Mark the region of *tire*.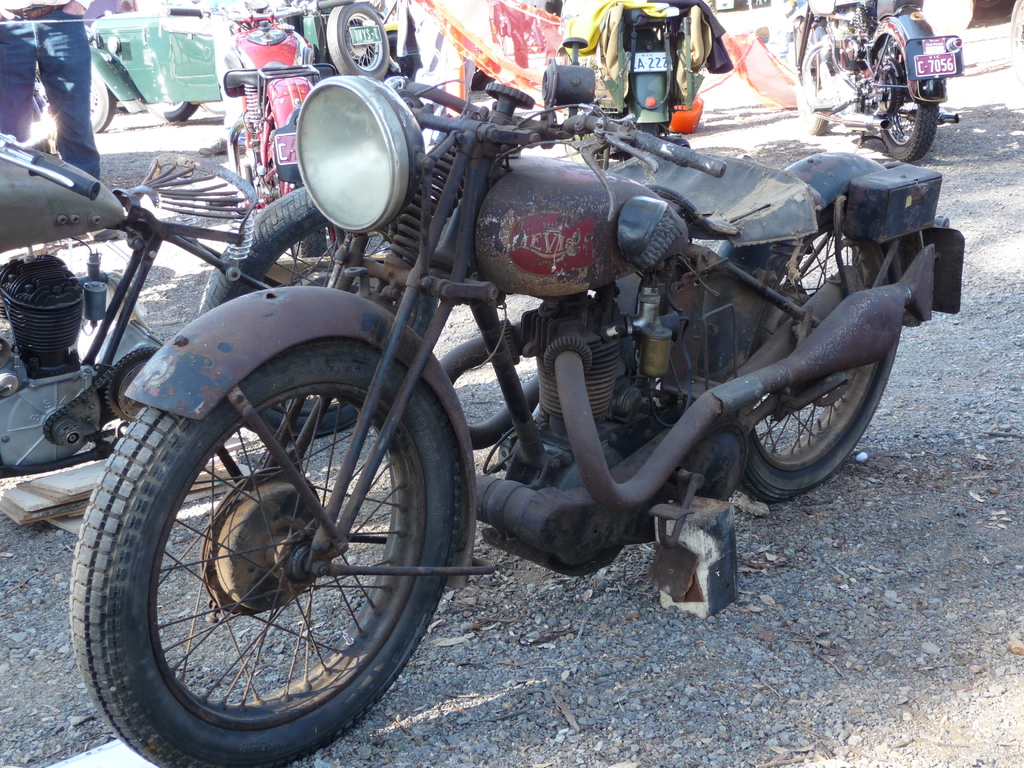
Region: bbox=(86, 73, 116, 135).
